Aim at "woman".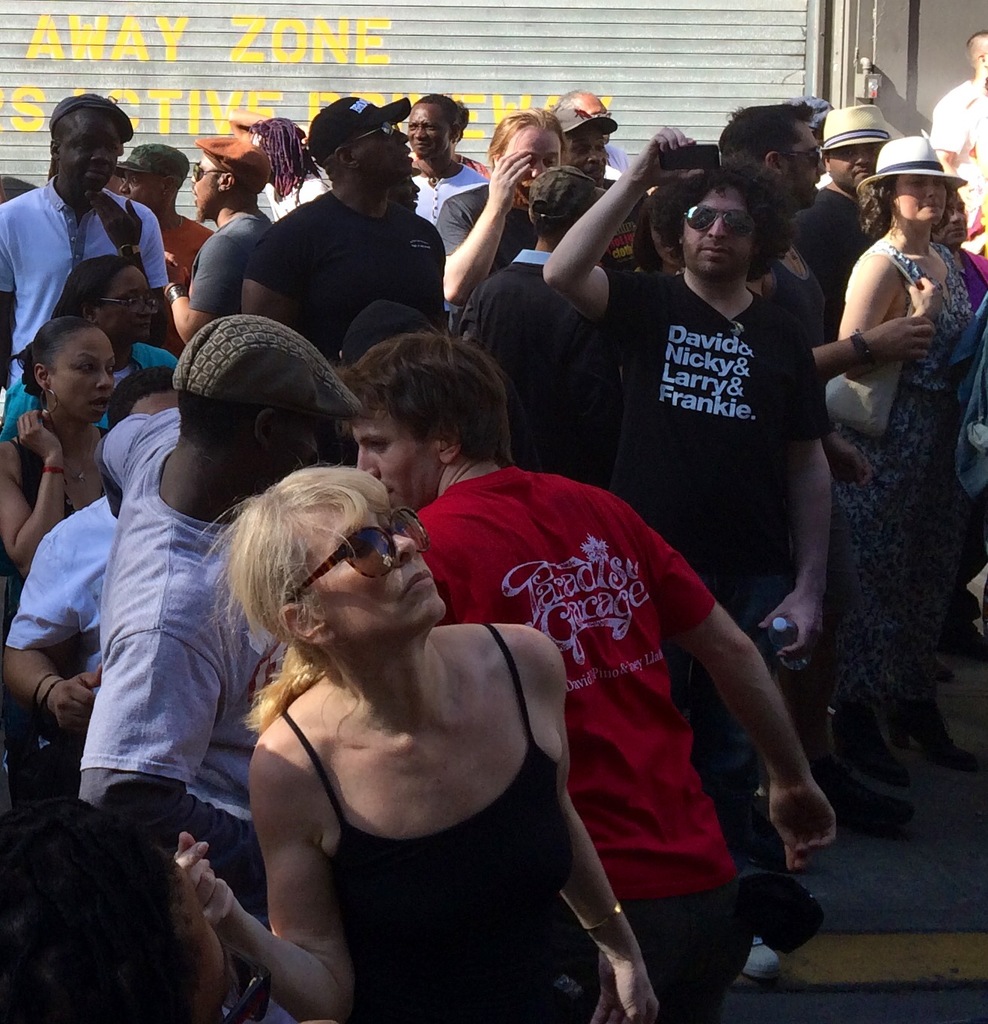
Aimed at 835 122 987 491.
